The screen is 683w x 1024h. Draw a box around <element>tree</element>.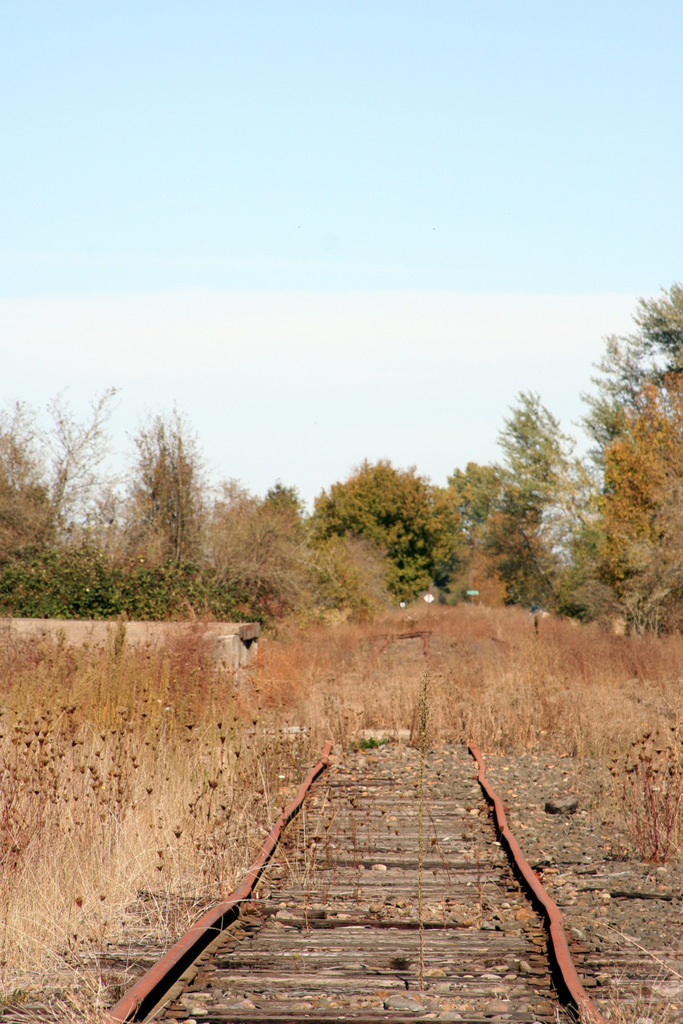
{"left": 586, "top": 271, "right": 682, "bottom": 419}.
